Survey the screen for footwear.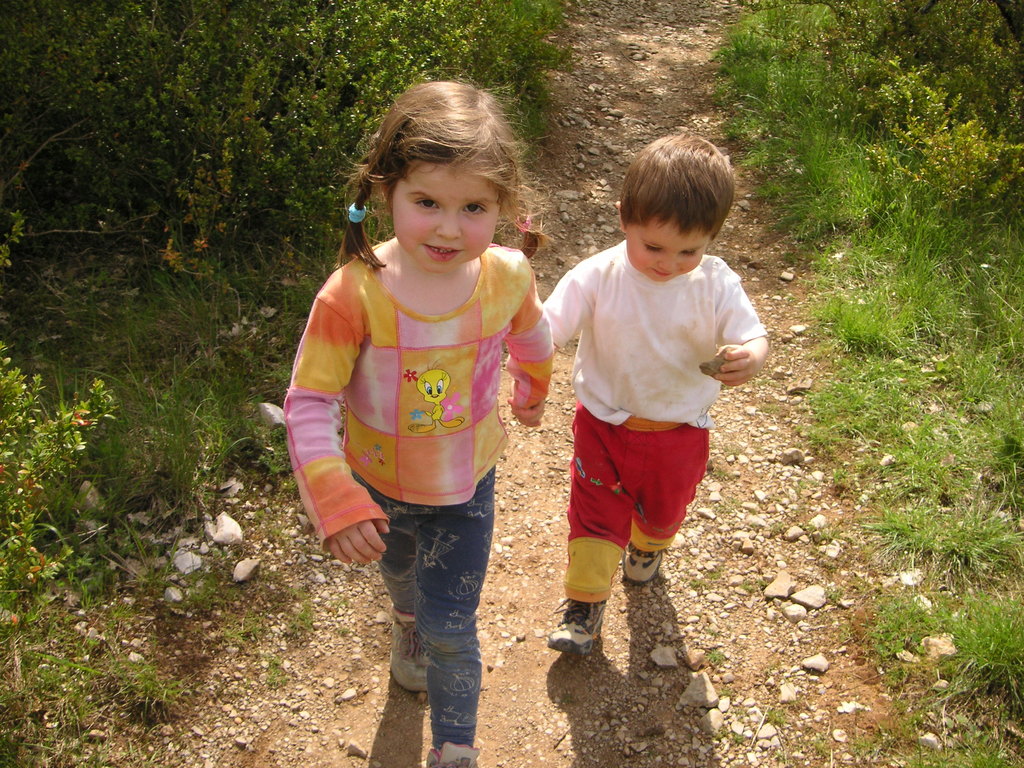
Survey found: select_region(422, 748, 479, 767).
